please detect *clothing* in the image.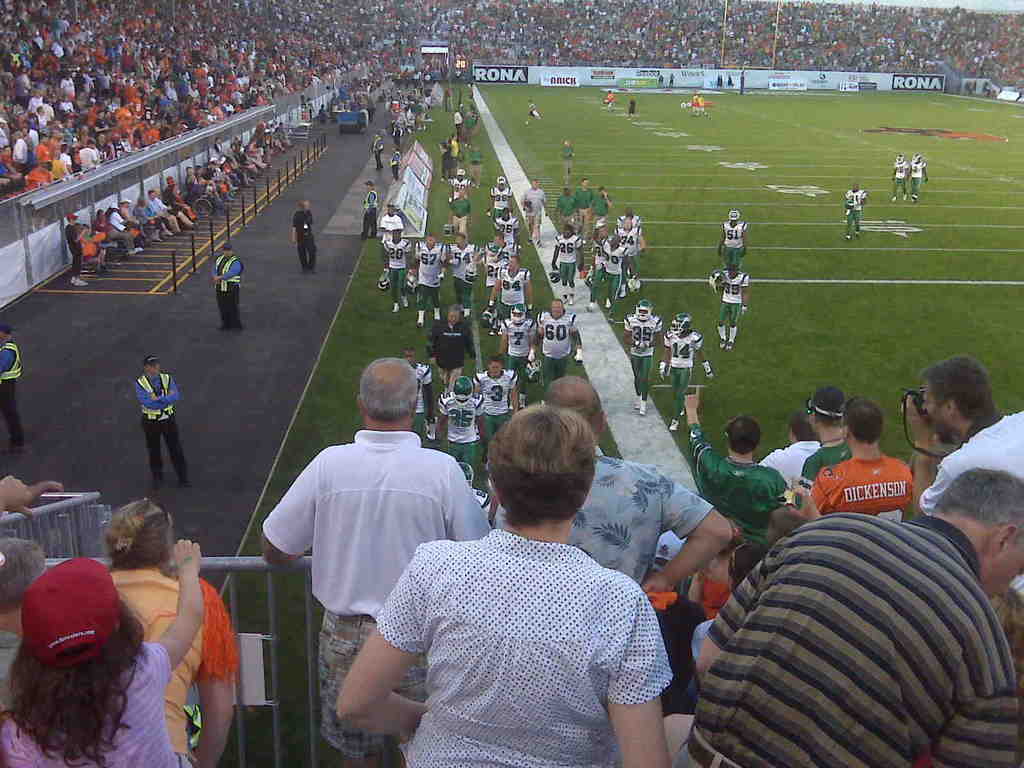
[692,97,697,110].
